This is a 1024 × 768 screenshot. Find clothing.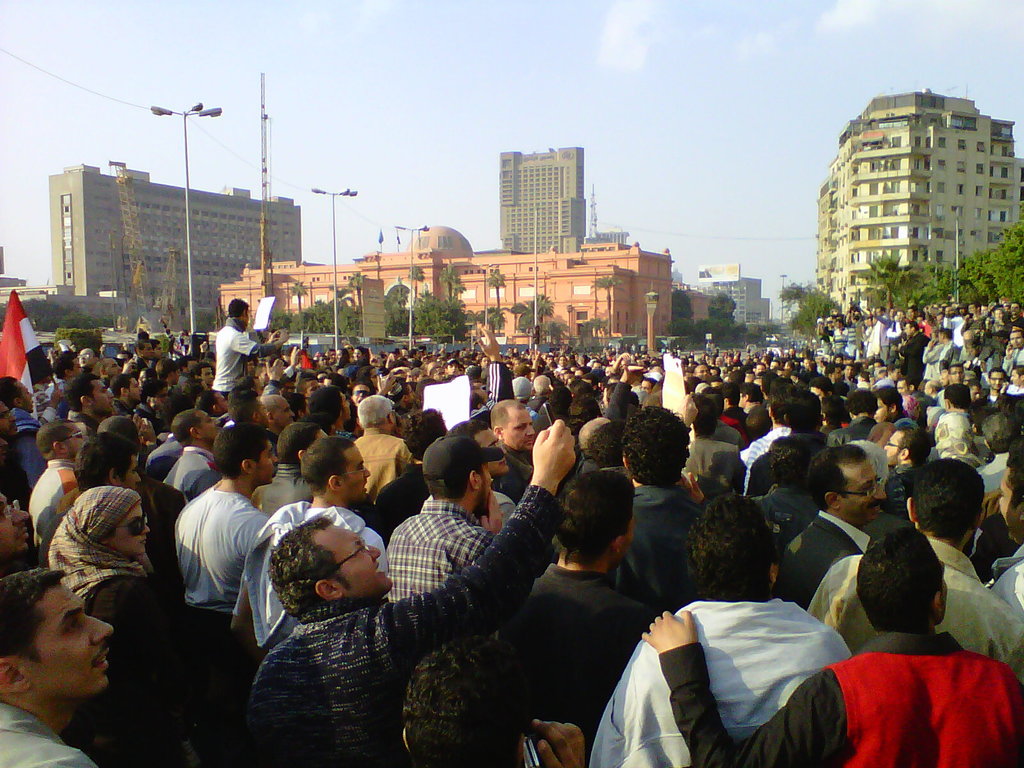
Bounding box: 612/490/696/573.
